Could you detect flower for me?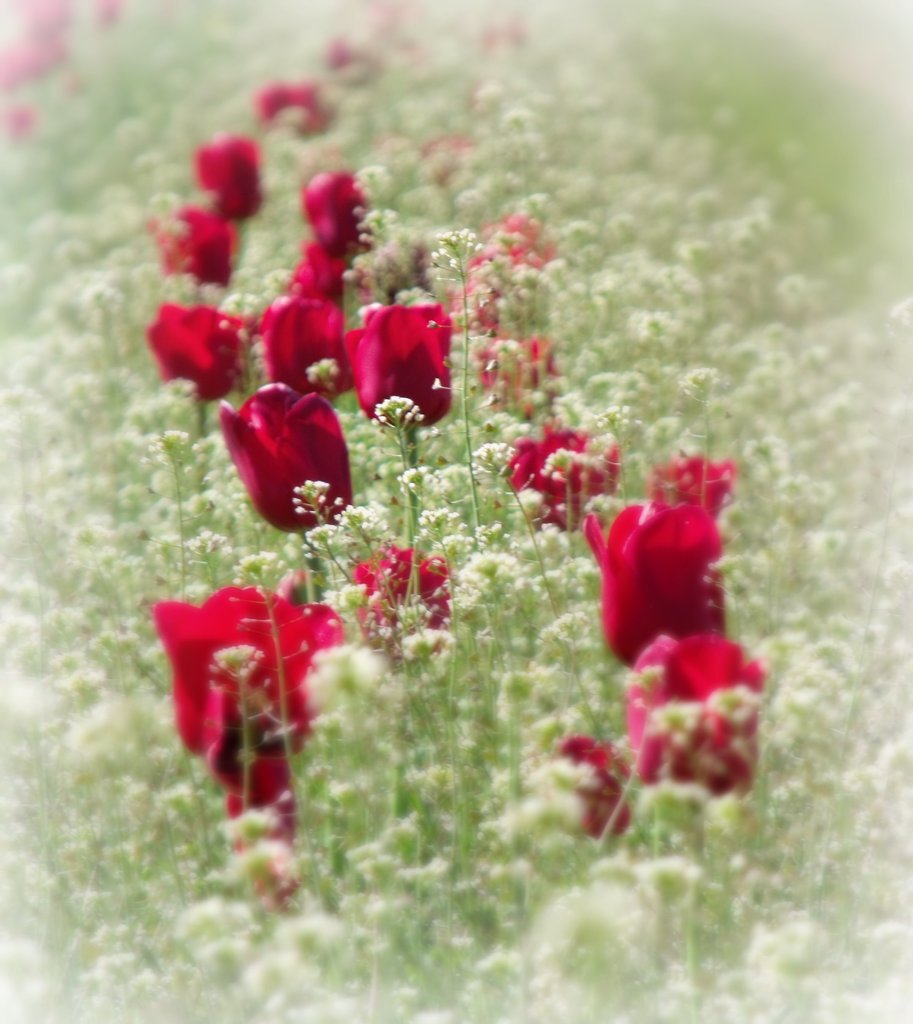
Detection result: 264 285 348 394.
